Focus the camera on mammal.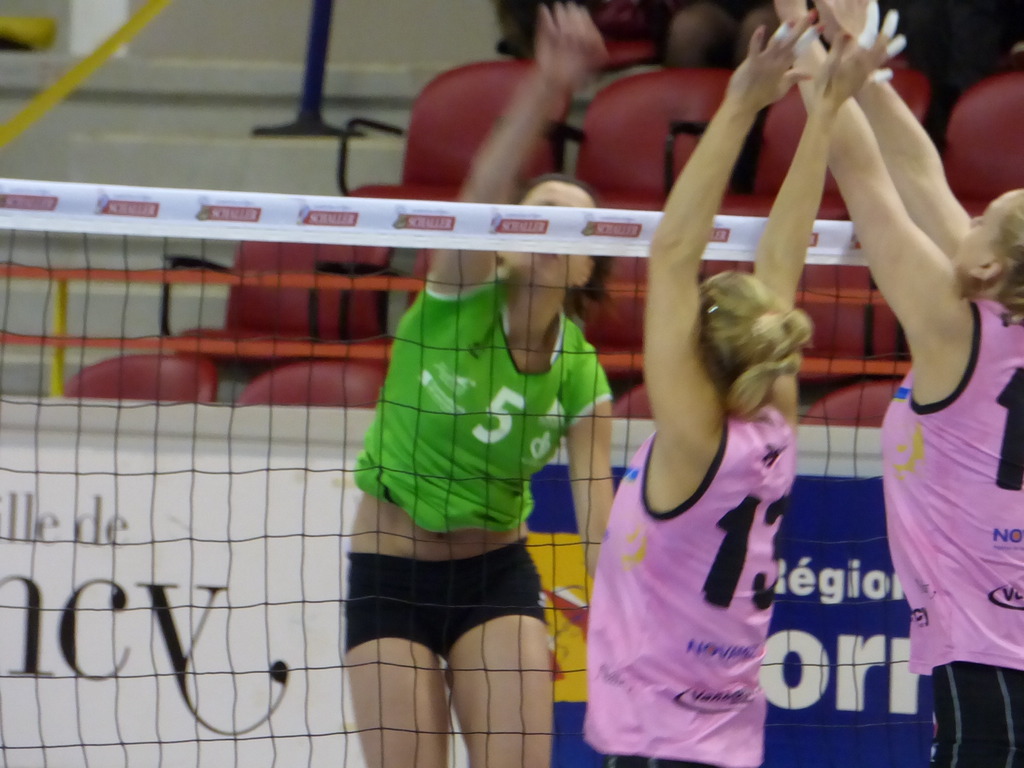
Focus region: <bbox>657, 0, 779, 67</bbox>.
